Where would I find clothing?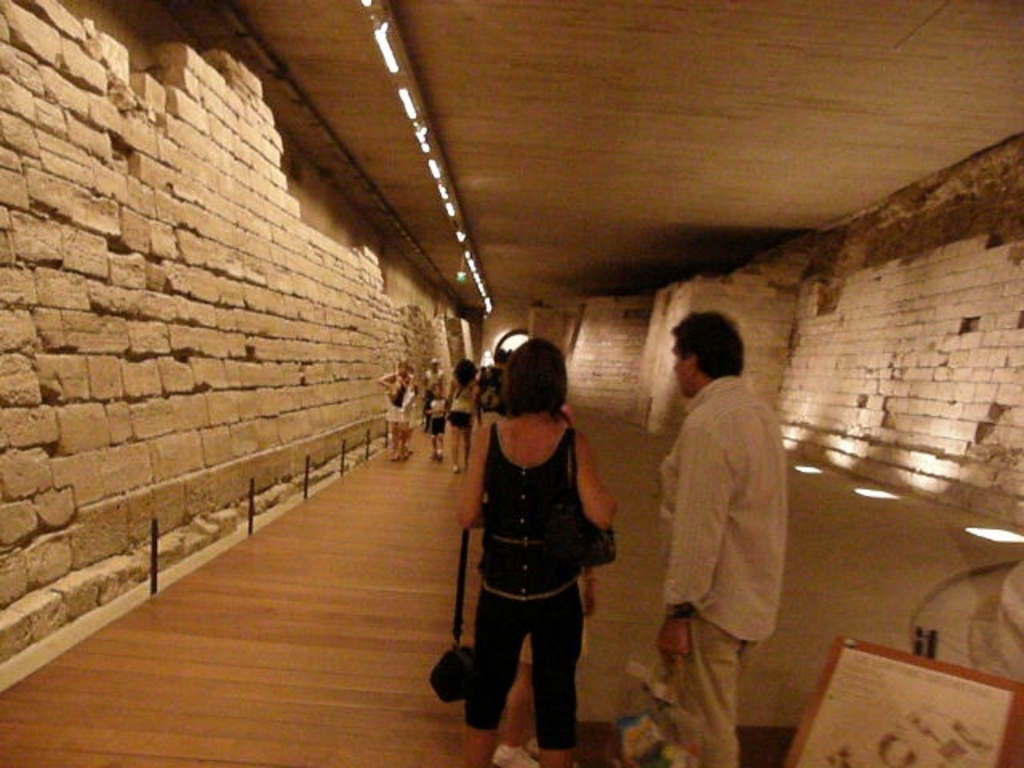
At <bbox>654, 371, 776, 766</bbox>.
